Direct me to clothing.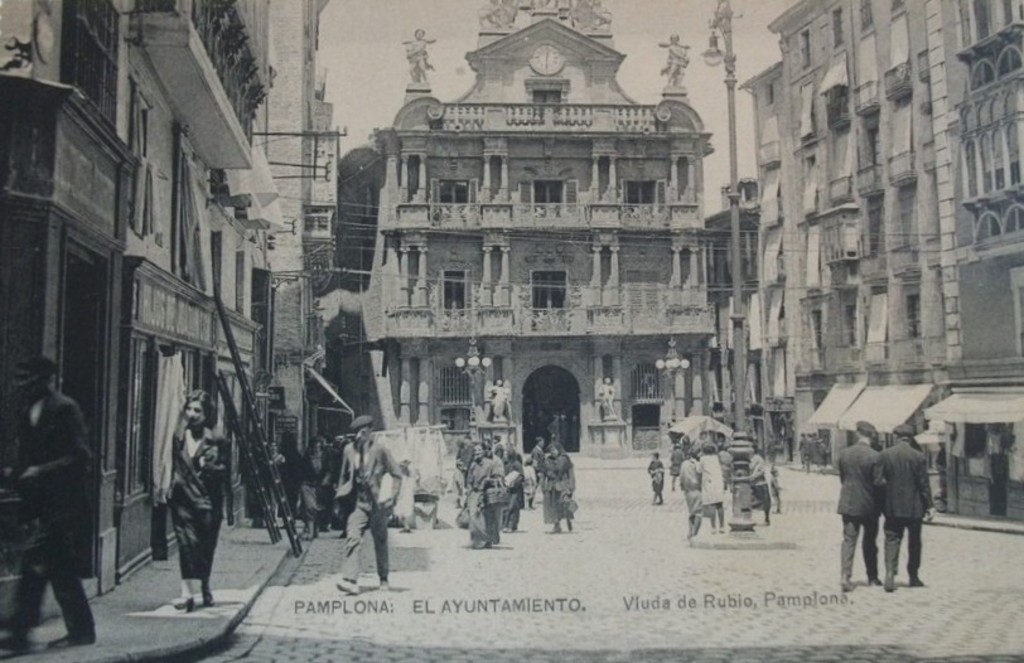
Direction: Rect(691, 456, 721, 522).
